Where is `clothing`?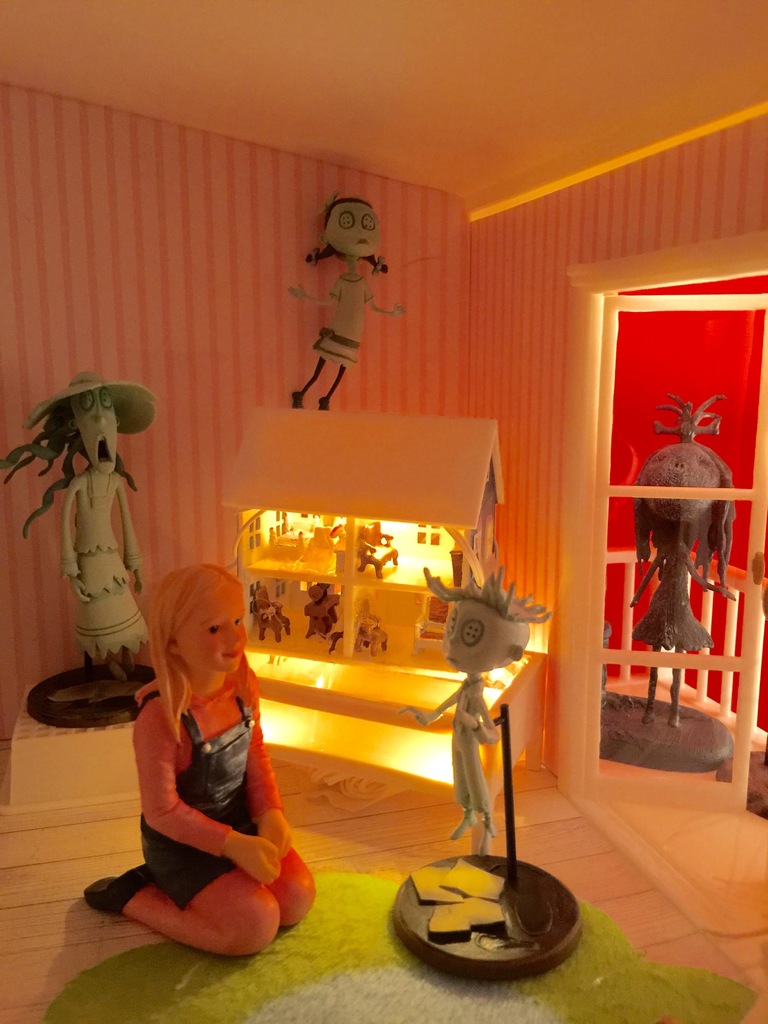
left=315, top=266, right=367, bottom=363.
